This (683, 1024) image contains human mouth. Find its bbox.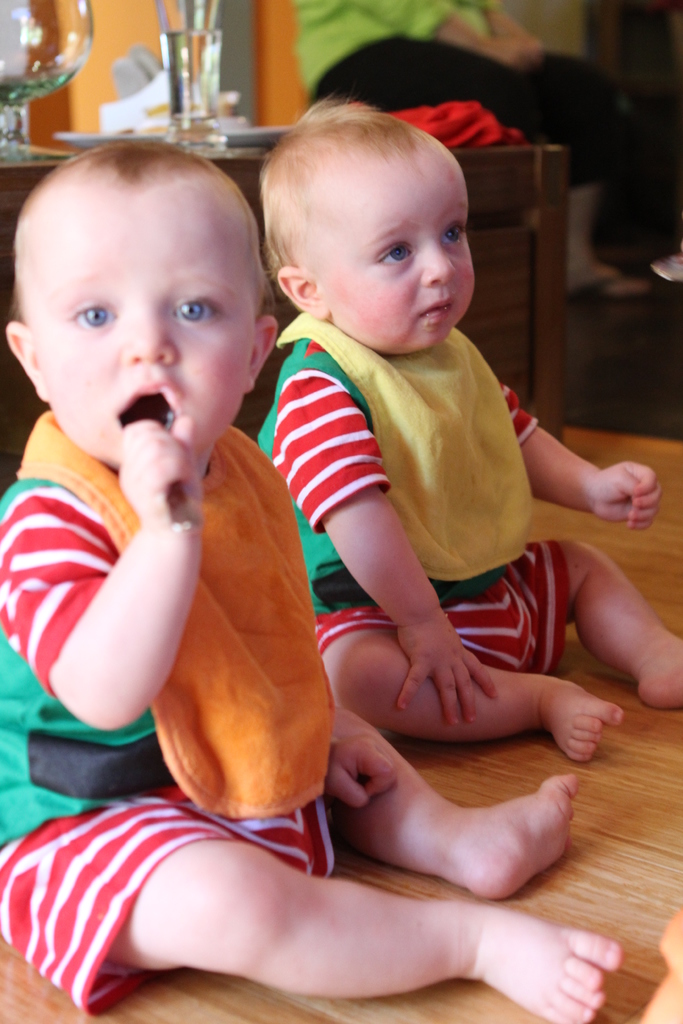
rect(117, 383, 179, 443).
